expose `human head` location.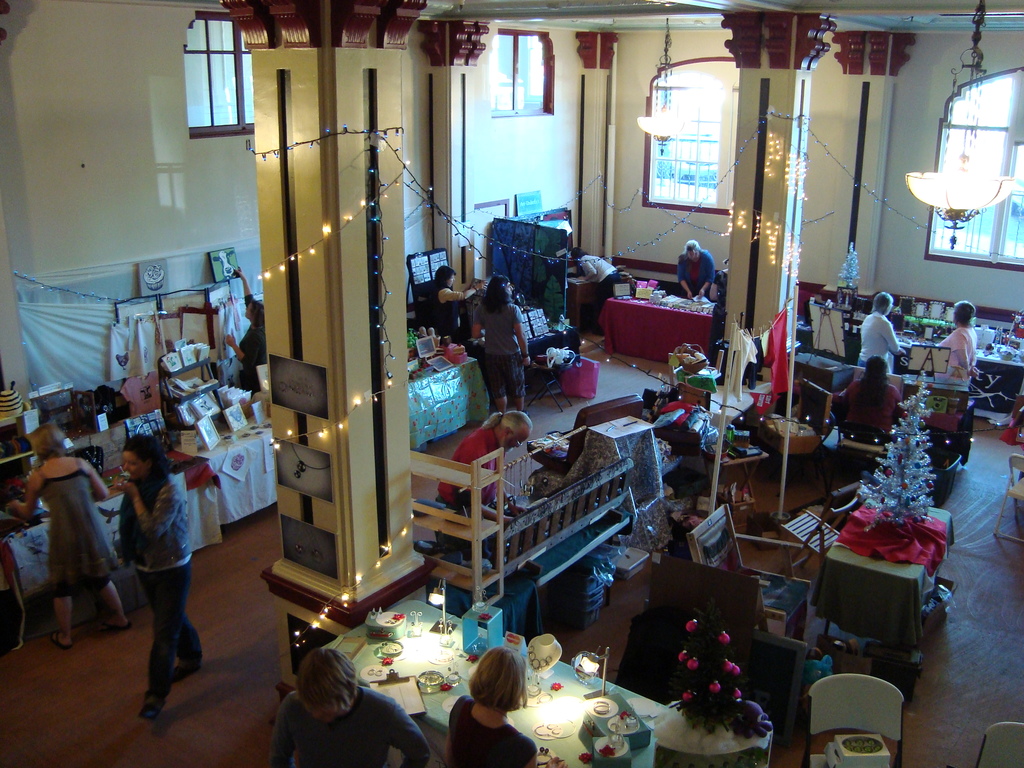
Exposed at [x1=465, y1=645, x2=527, y2=712].
